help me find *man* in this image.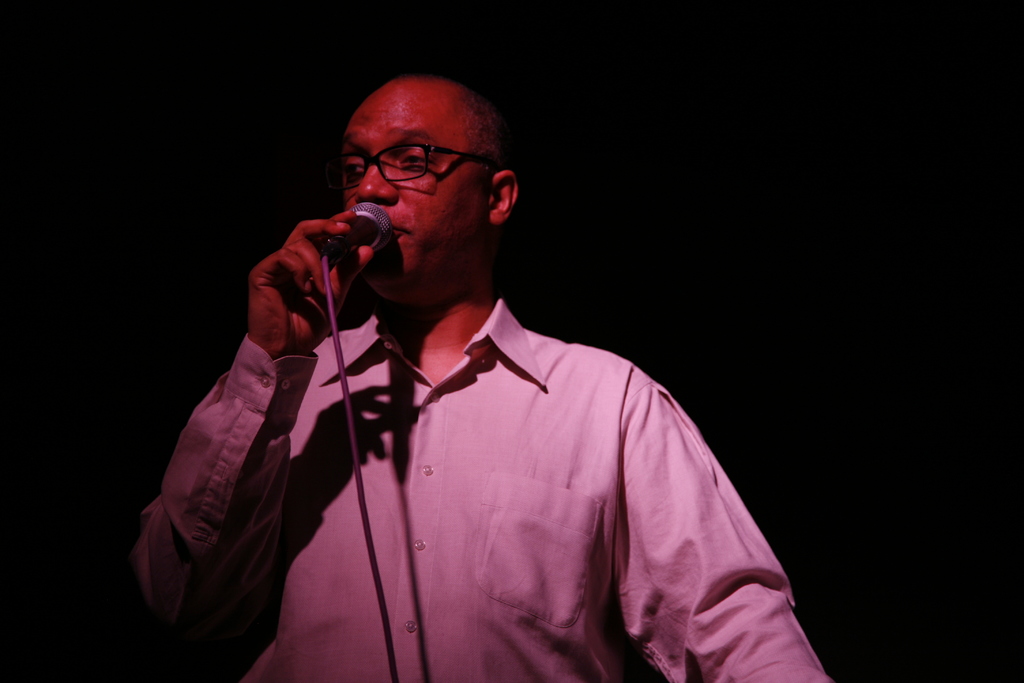
Found it: [140,60,813,668].
